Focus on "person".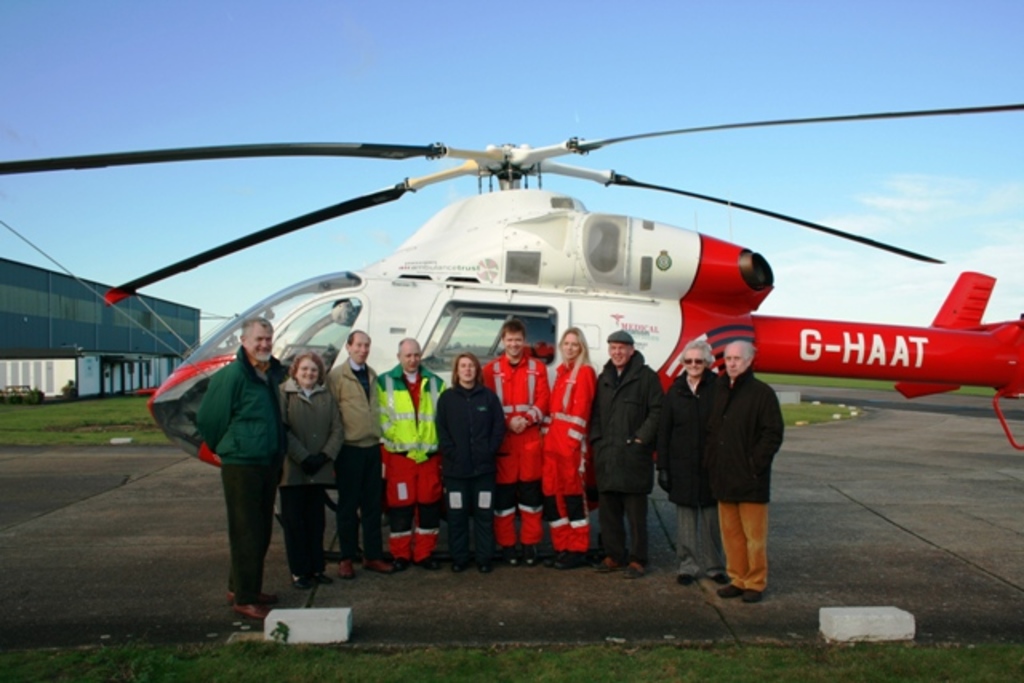
Focused at [597, 325, 666, 582].
